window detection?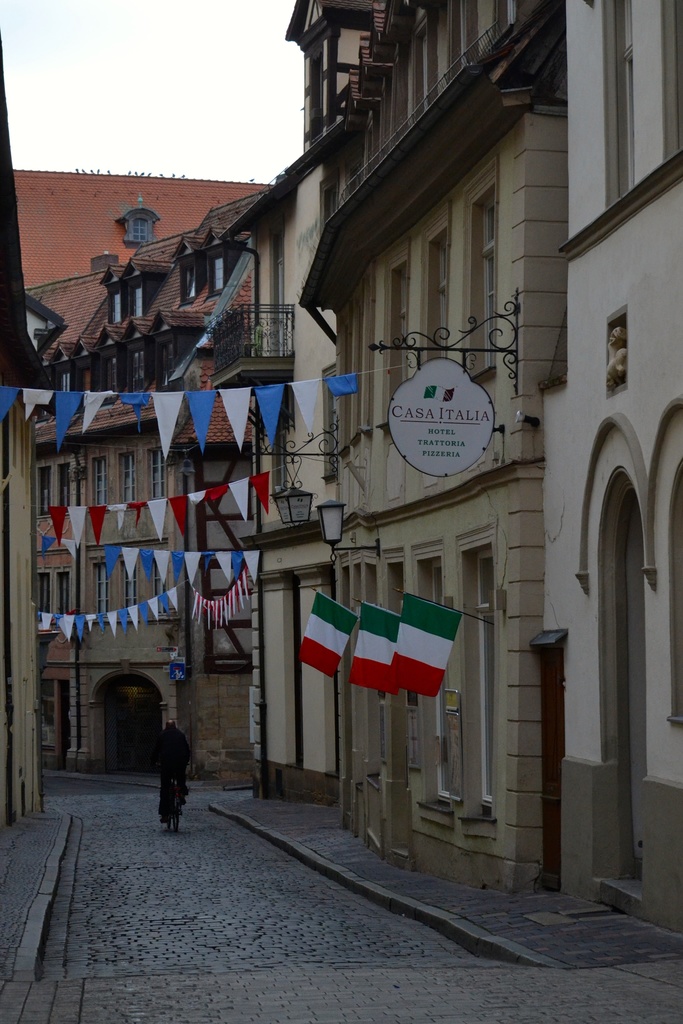
121, 561, 135, 613
